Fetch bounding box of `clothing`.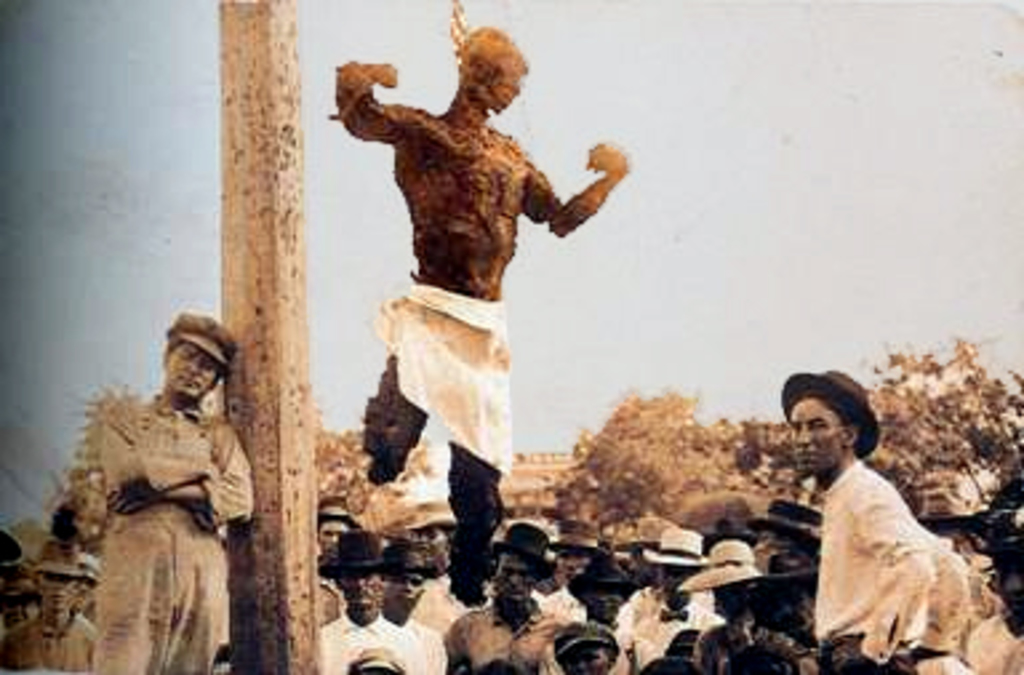
Bbox: detection(387, 277, 517, 475).
